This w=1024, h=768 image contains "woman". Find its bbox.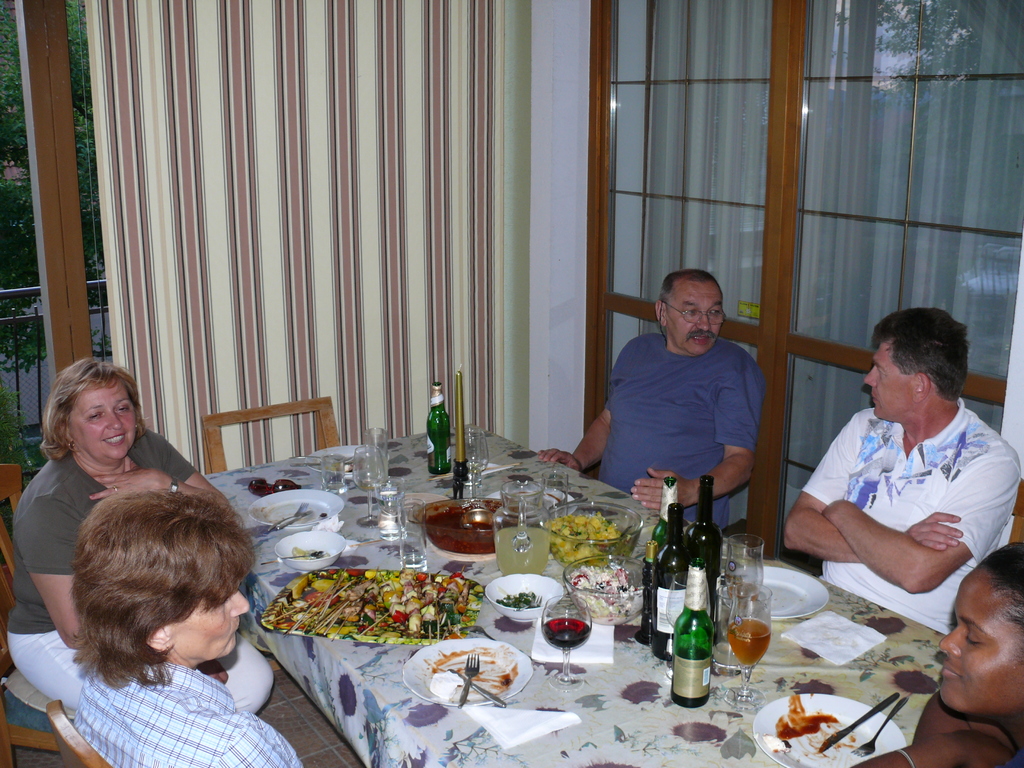
rect(851, 538, 1023, 767).
